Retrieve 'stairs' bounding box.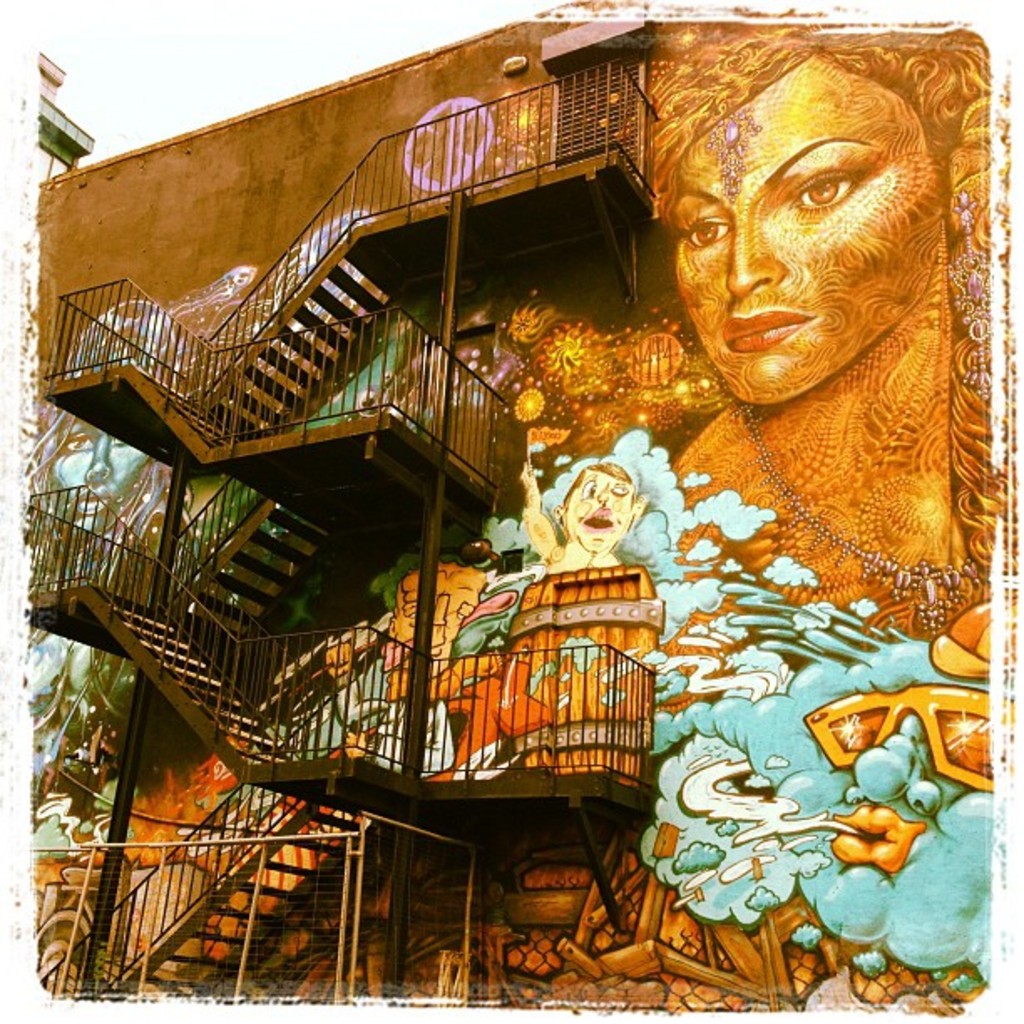
Bounding box: 184/234/395/435.
